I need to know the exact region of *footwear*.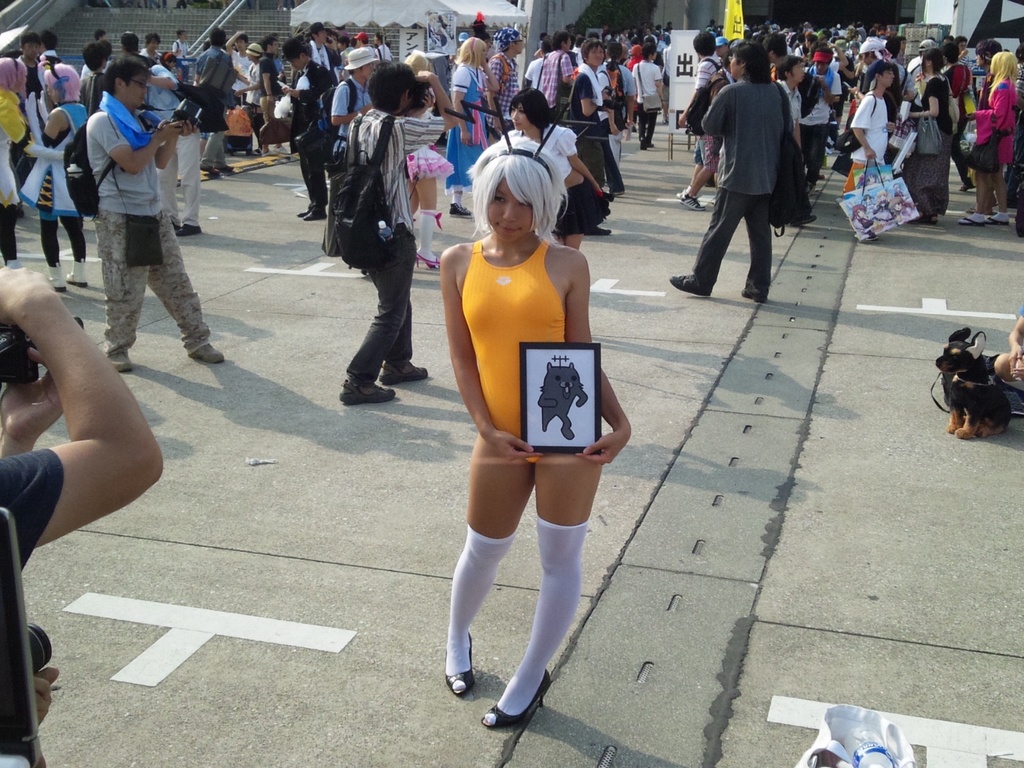
Region: 445 635 477 698.
